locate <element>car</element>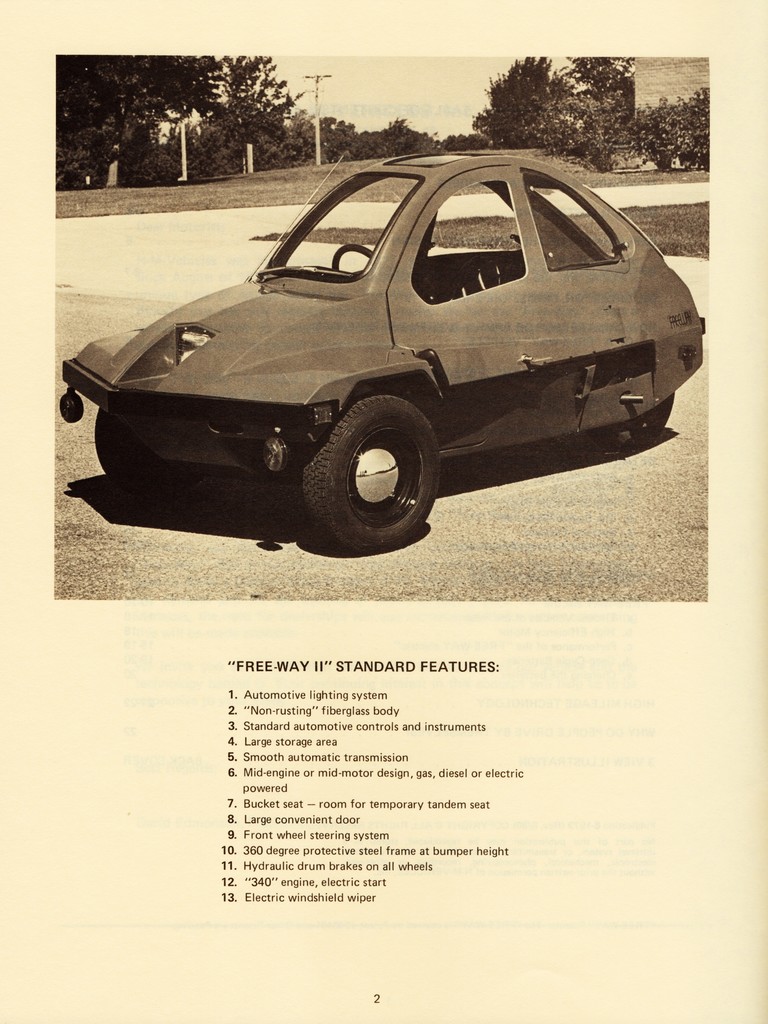
box(49, 129, 740, 577)
